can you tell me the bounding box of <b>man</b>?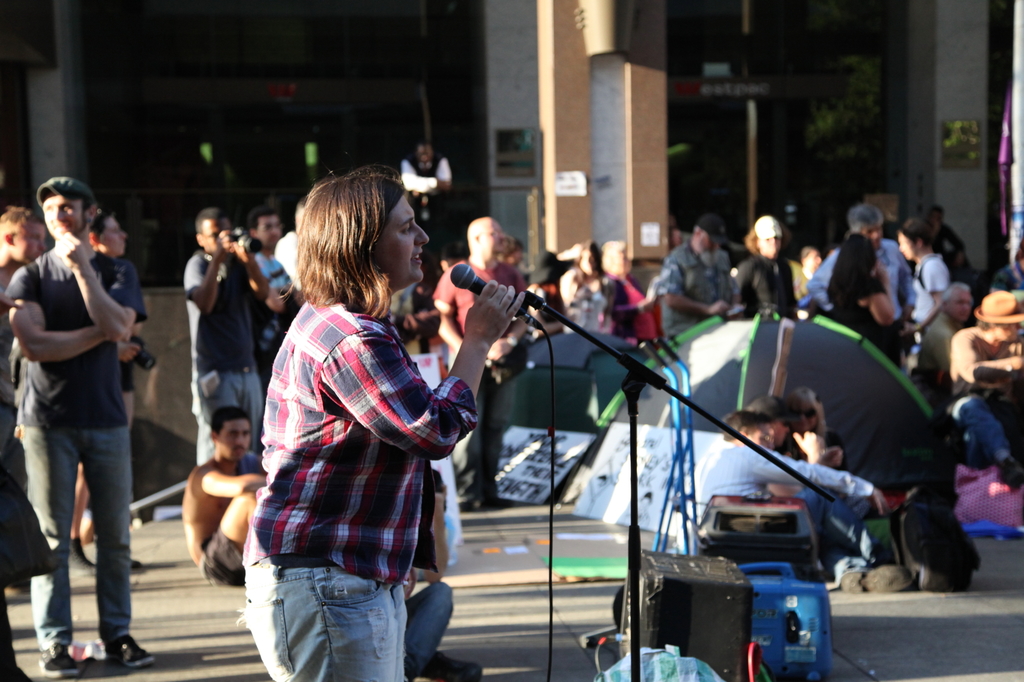
detection(177, 405, 272, 583).
